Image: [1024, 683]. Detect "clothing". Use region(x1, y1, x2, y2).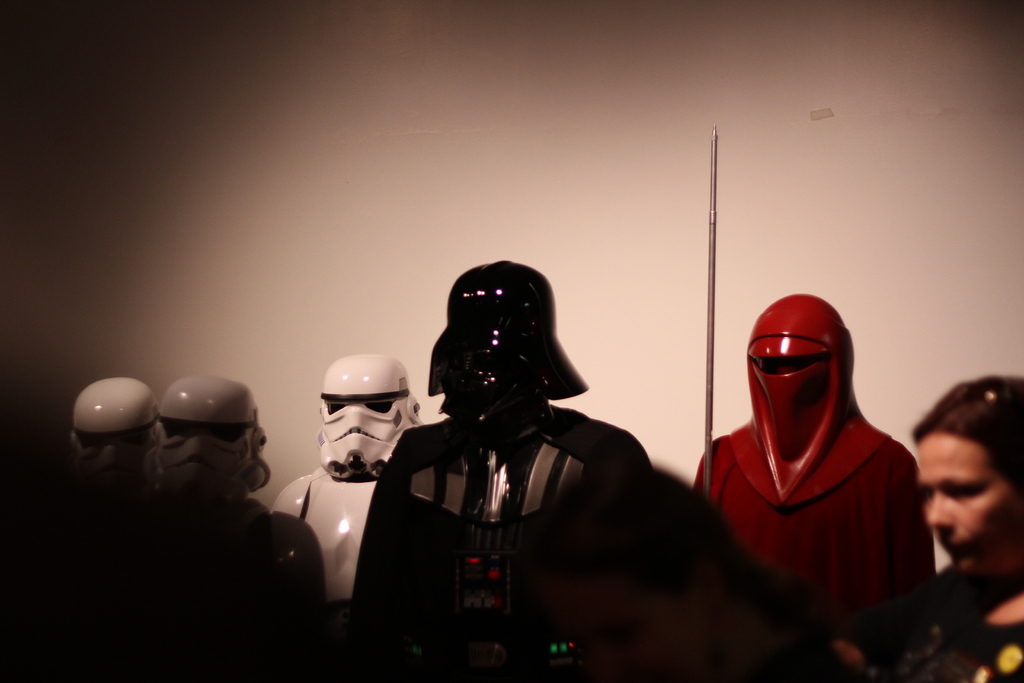
region(263, 461, 381, 618).
